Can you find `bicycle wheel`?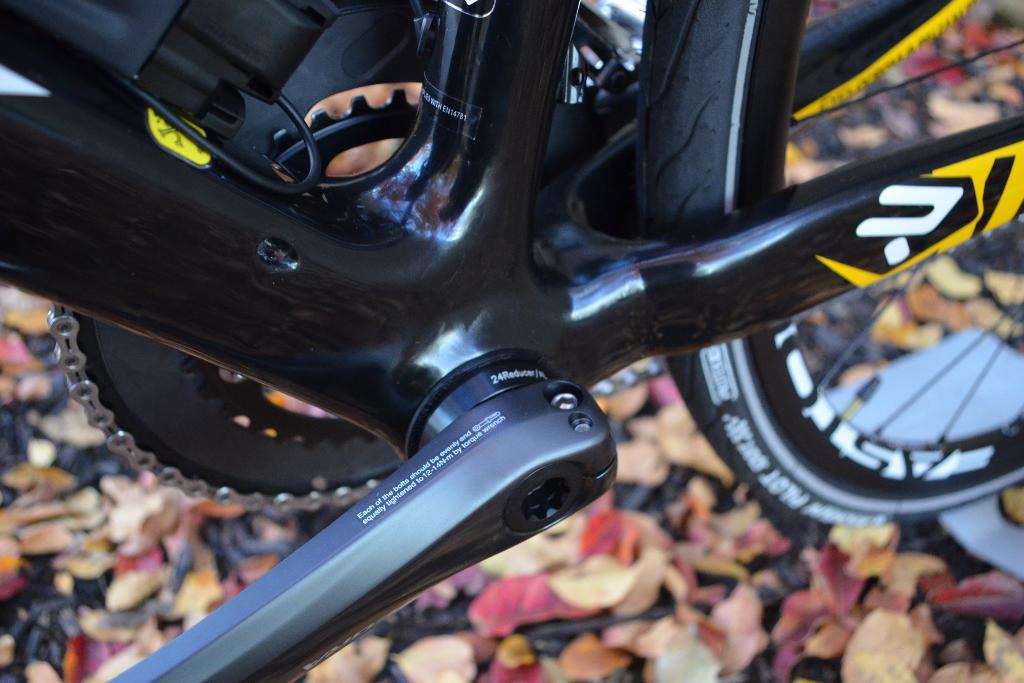
Yes, bounding box: (632, 0, 1023, 531).
